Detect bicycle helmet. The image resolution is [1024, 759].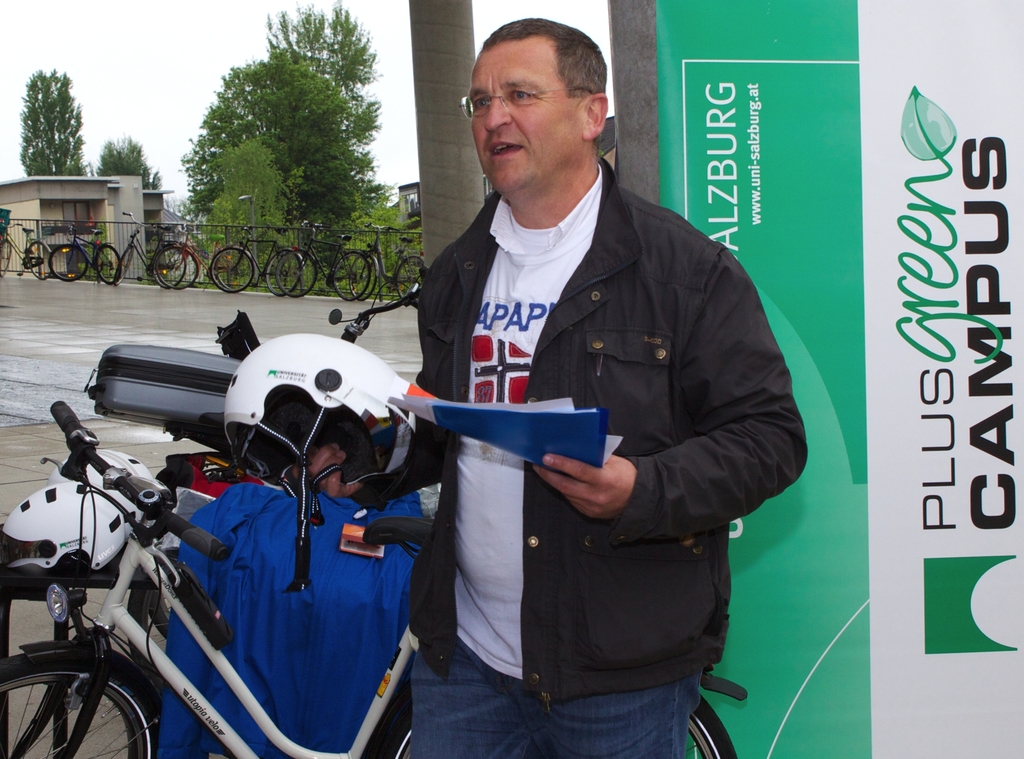
218:336:406:590.
